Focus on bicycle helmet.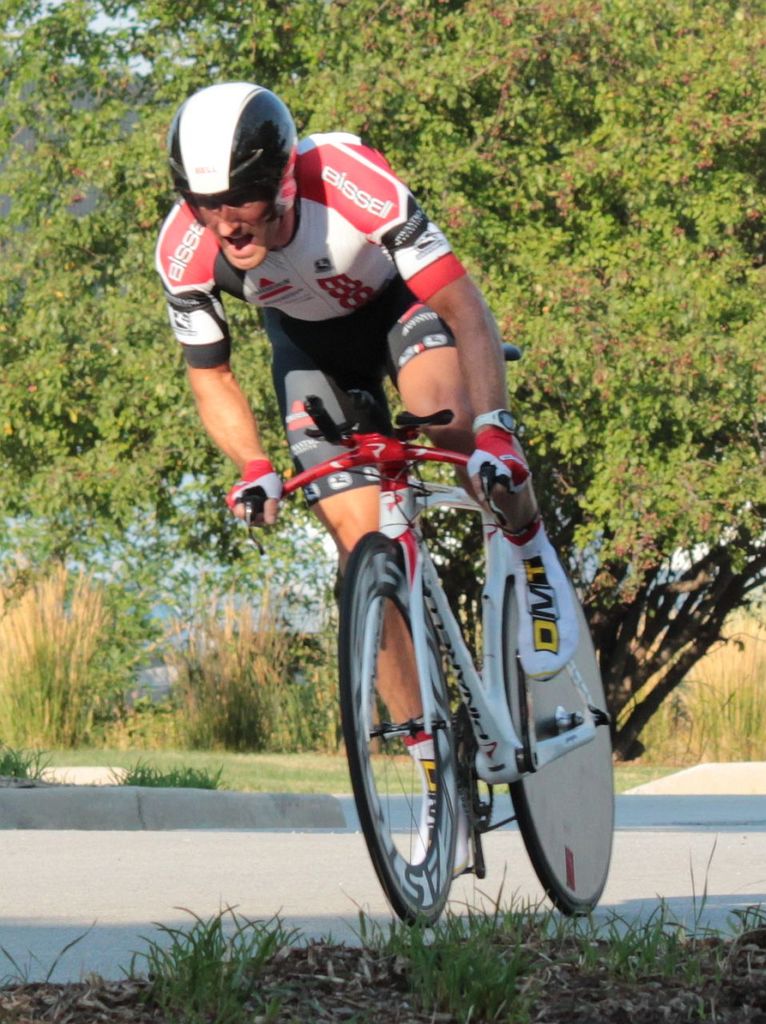
Focused at box(162, 81, 301, 232).
